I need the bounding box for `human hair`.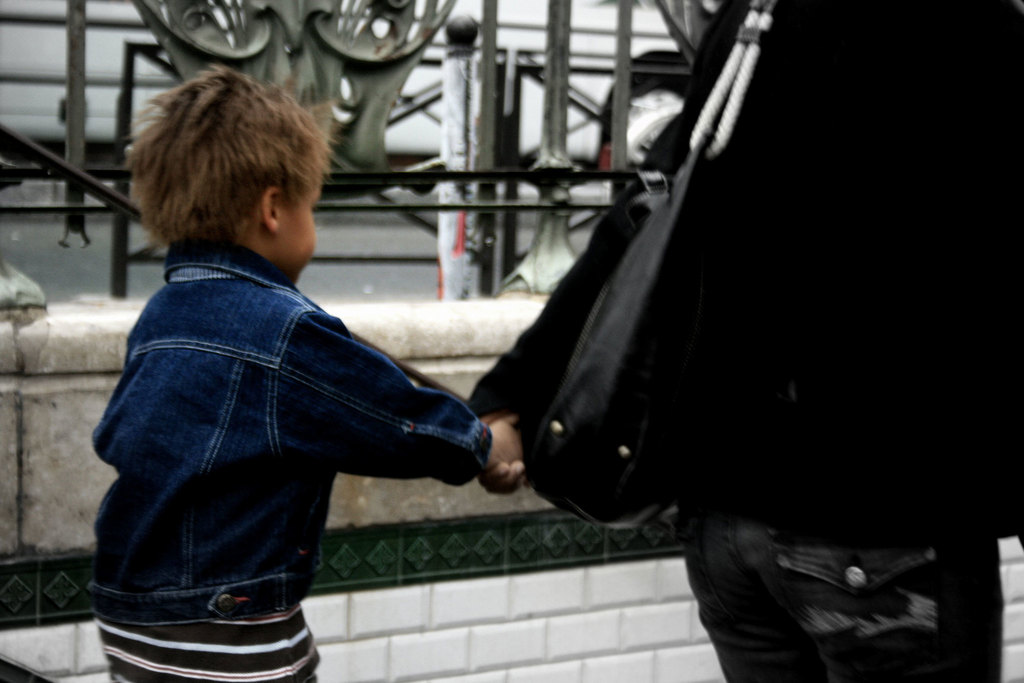
Here it is: rect(115, 73, 323, 252).
